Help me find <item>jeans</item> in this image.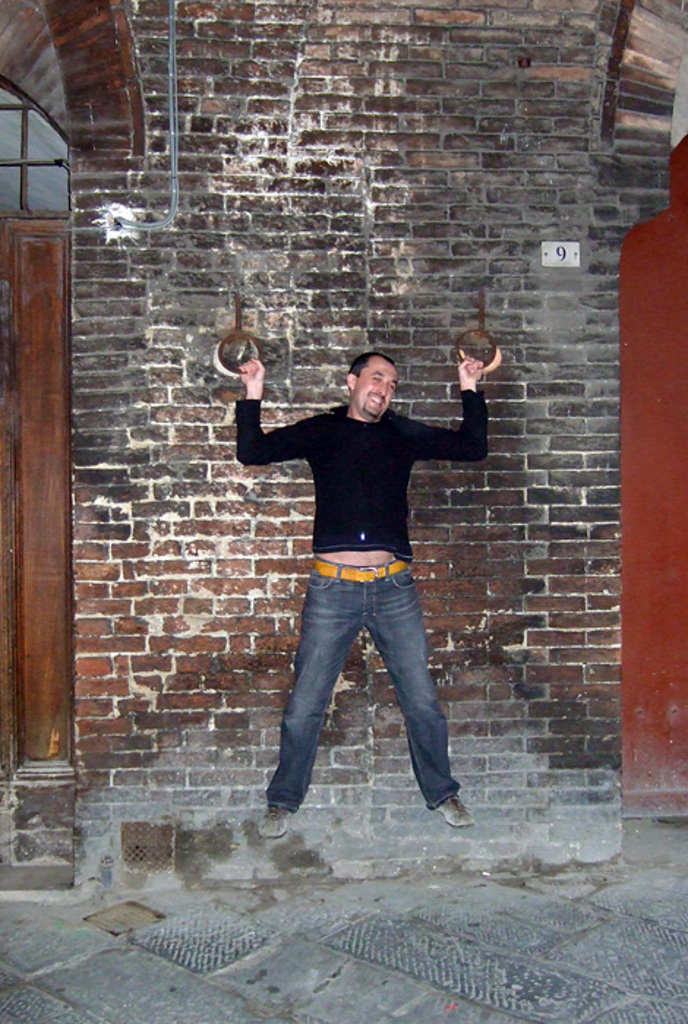
Found it: 255:551:473:819.
